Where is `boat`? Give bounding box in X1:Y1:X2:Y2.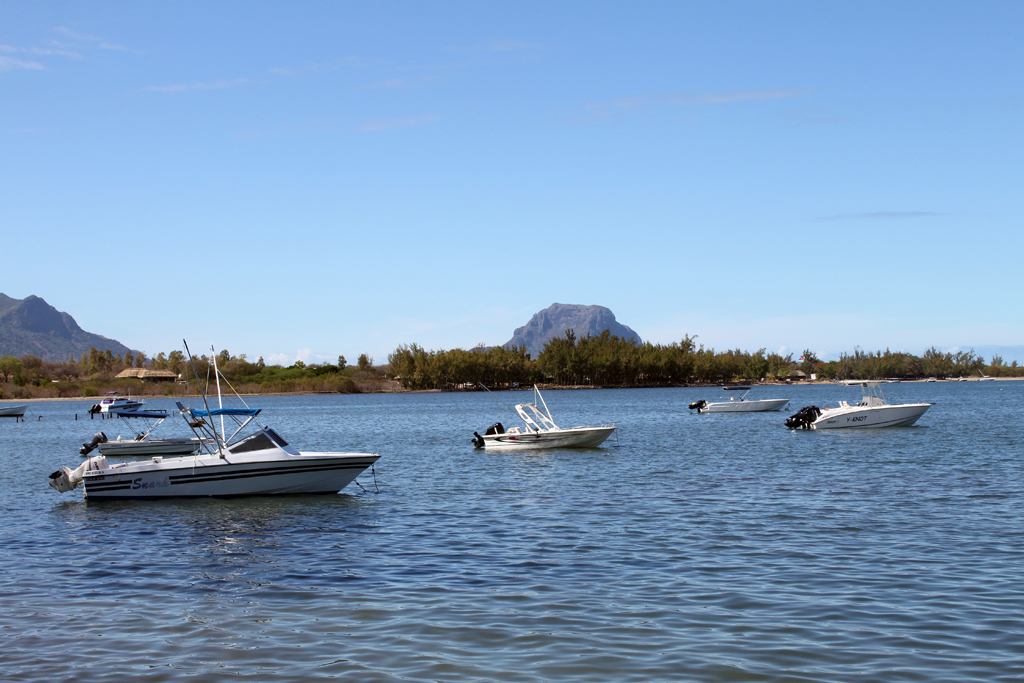
78:408:212:456.
